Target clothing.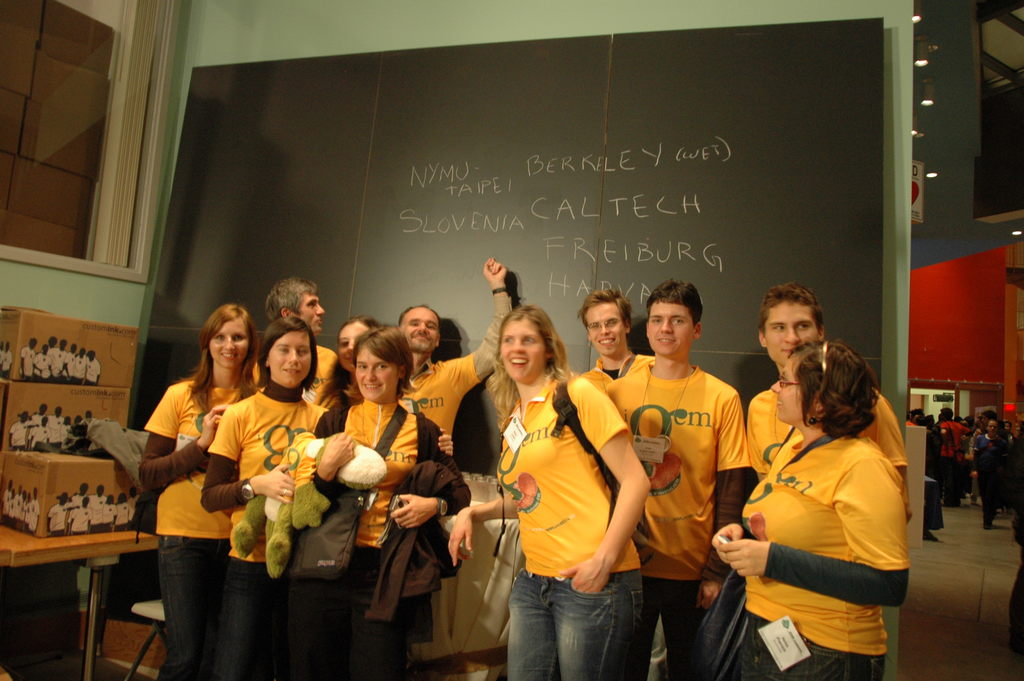
Target region: 2/496/18/513.
